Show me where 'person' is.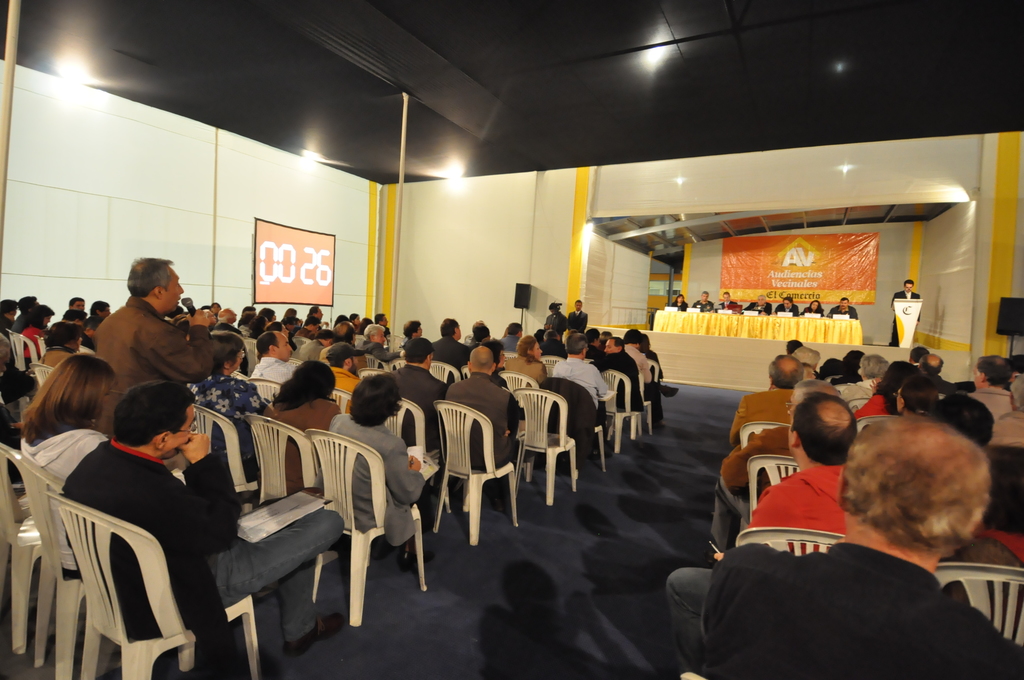
'person' is at locate(67, 300, 87, 337).
